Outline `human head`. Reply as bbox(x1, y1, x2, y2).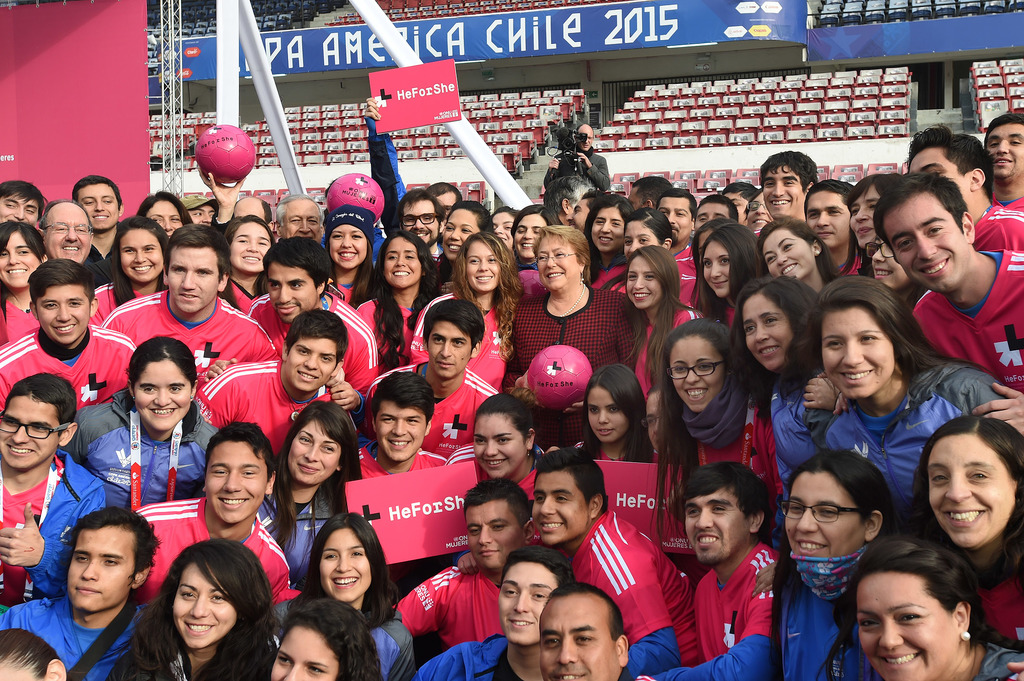
bbox(623, 211, 670, 254).
